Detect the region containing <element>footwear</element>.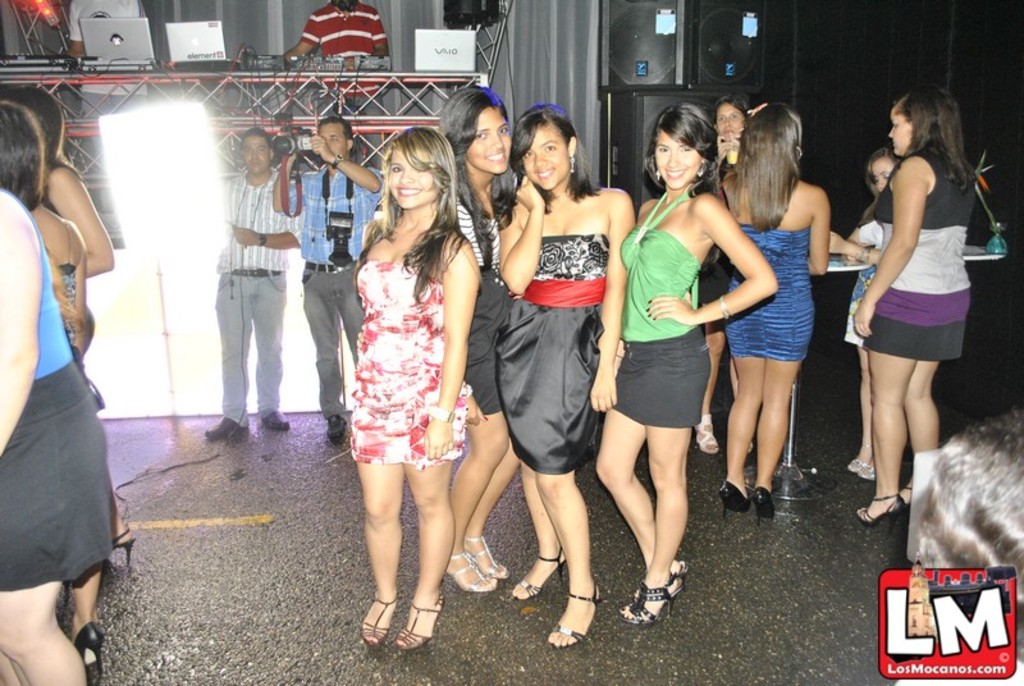
{"left": 544, "top": 578, "right": 595, "bottom": 640}.
